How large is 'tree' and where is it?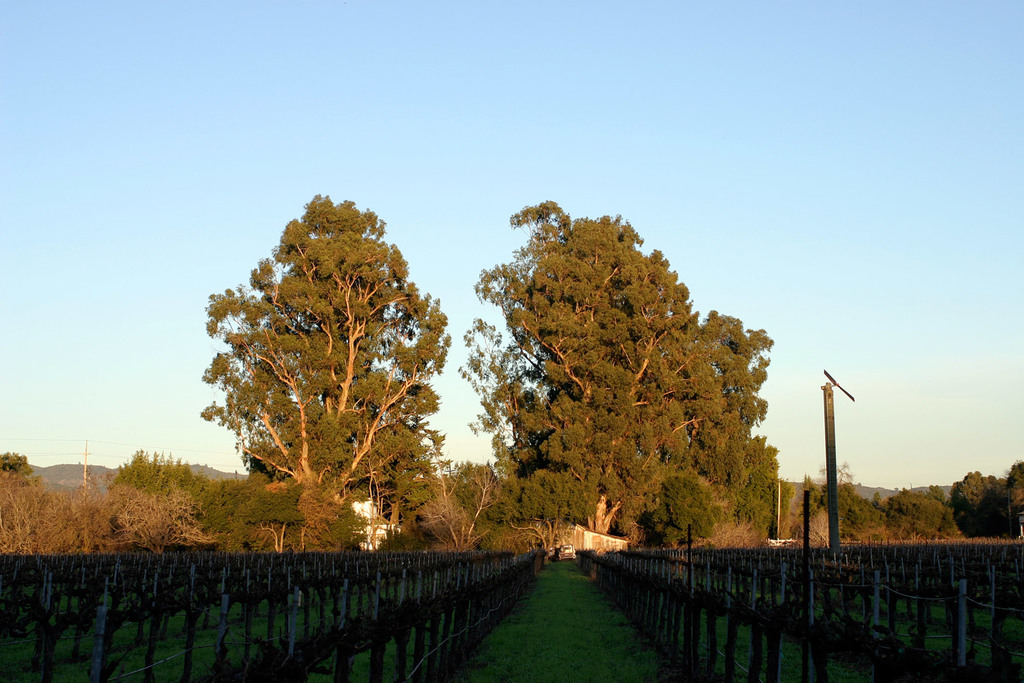
Bounding box: 449:205:793:554.
